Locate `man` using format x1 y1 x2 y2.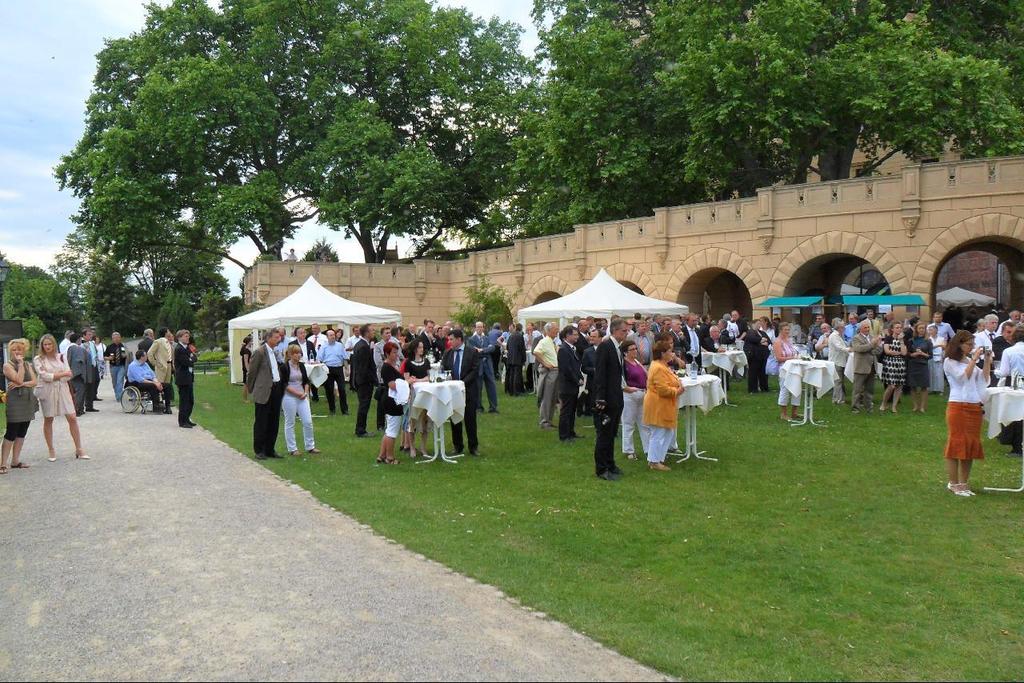
587 314 644 474.
